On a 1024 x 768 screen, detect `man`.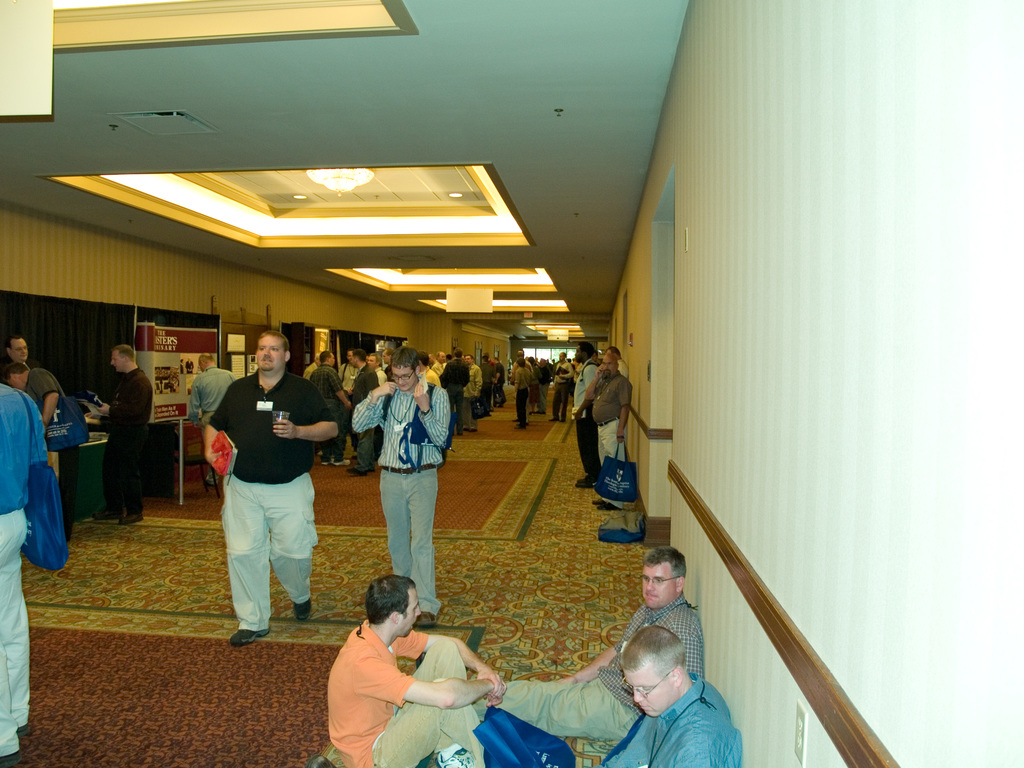
box=[570, 344, 600, 486].
